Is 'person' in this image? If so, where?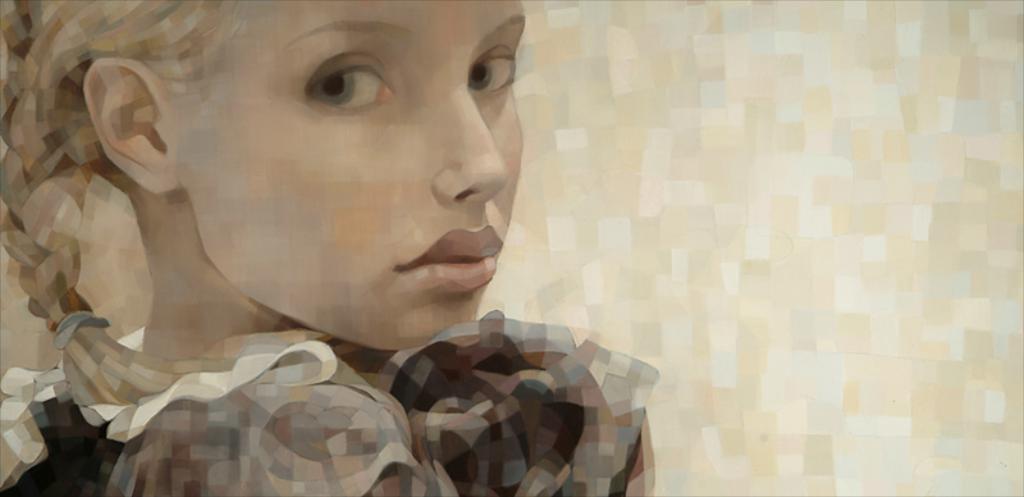
Yes, at [x1=0, y1=0, x2=662, y2=496].
